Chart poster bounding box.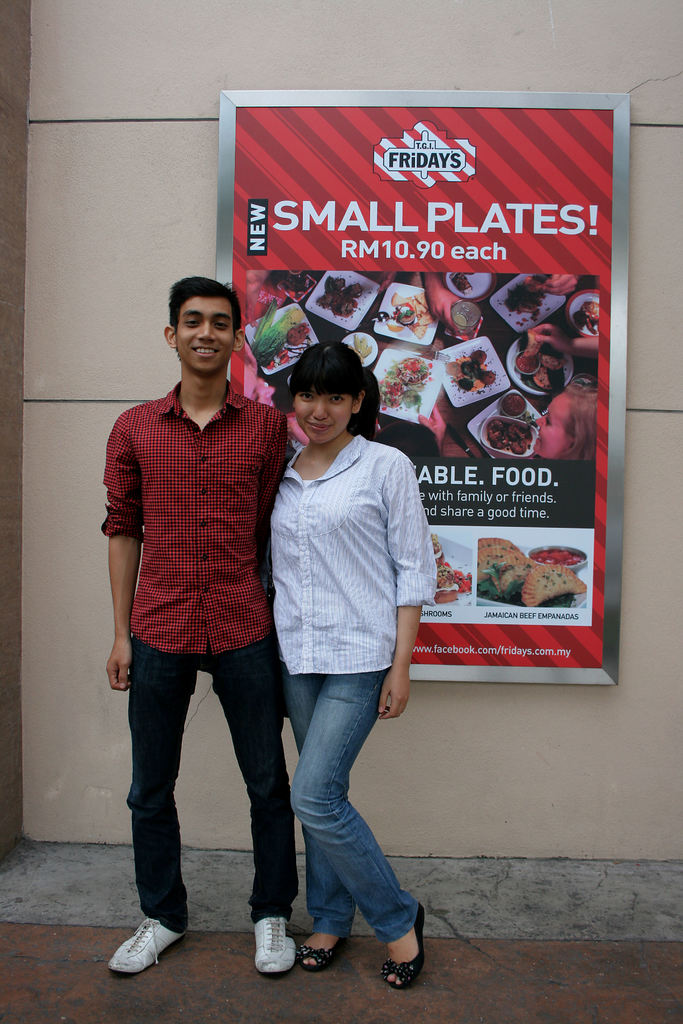
Charted: 219,92,627,687.
